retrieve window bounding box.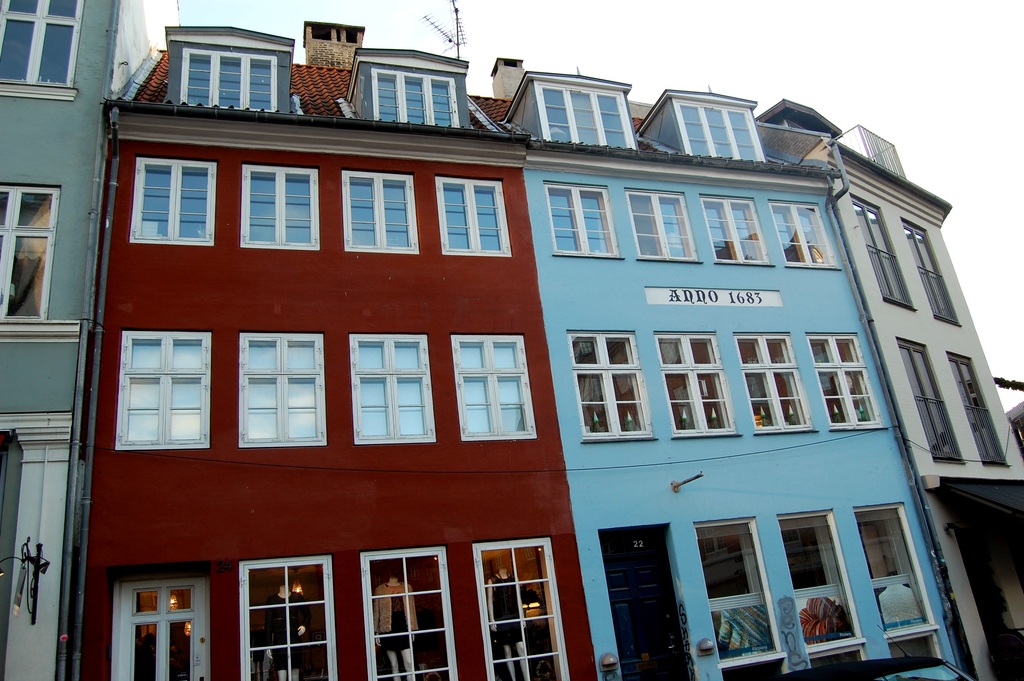
Bounding box: locate(131, 156, 210, 250).
